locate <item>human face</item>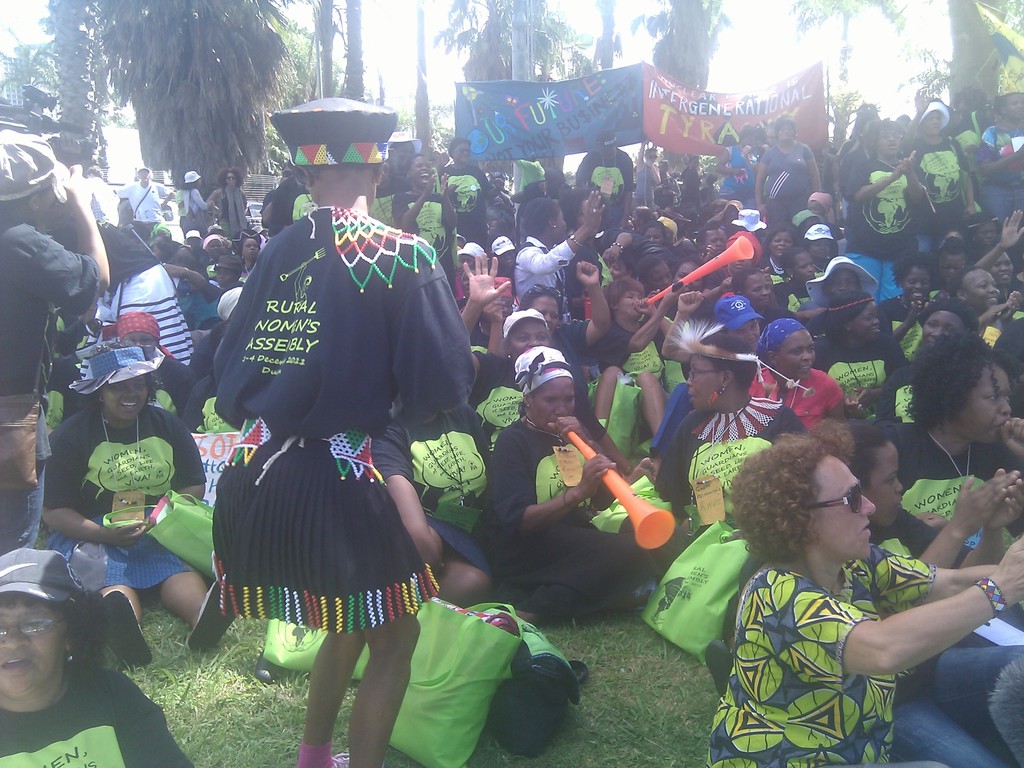
BBox(869, 436, 906, 524)
